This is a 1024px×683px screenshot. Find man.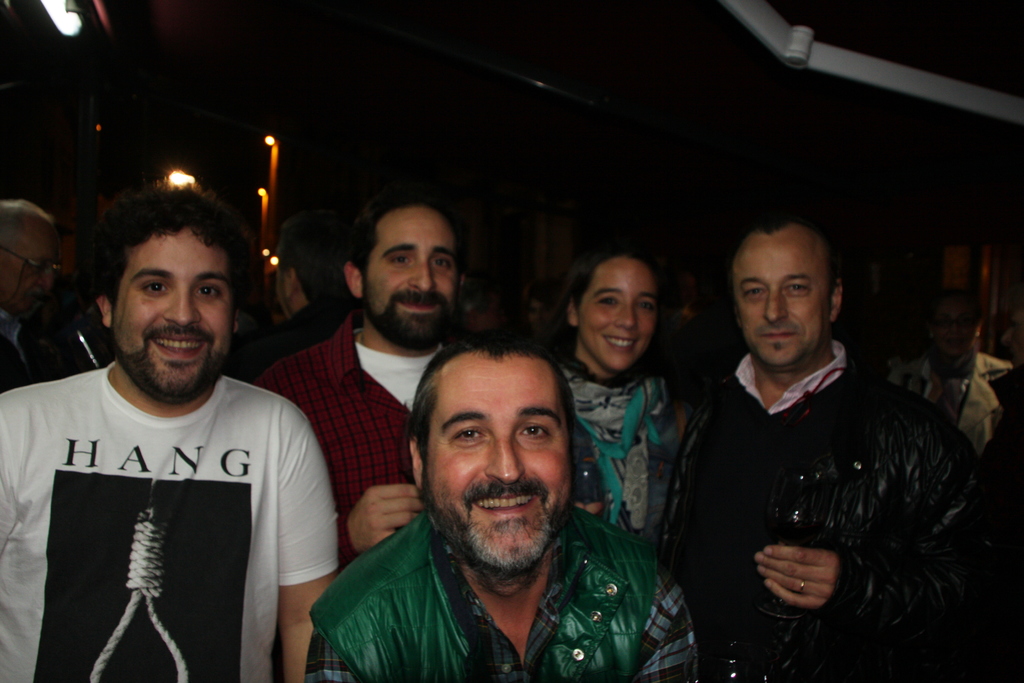
Bounding box: (257,188,483,548).
